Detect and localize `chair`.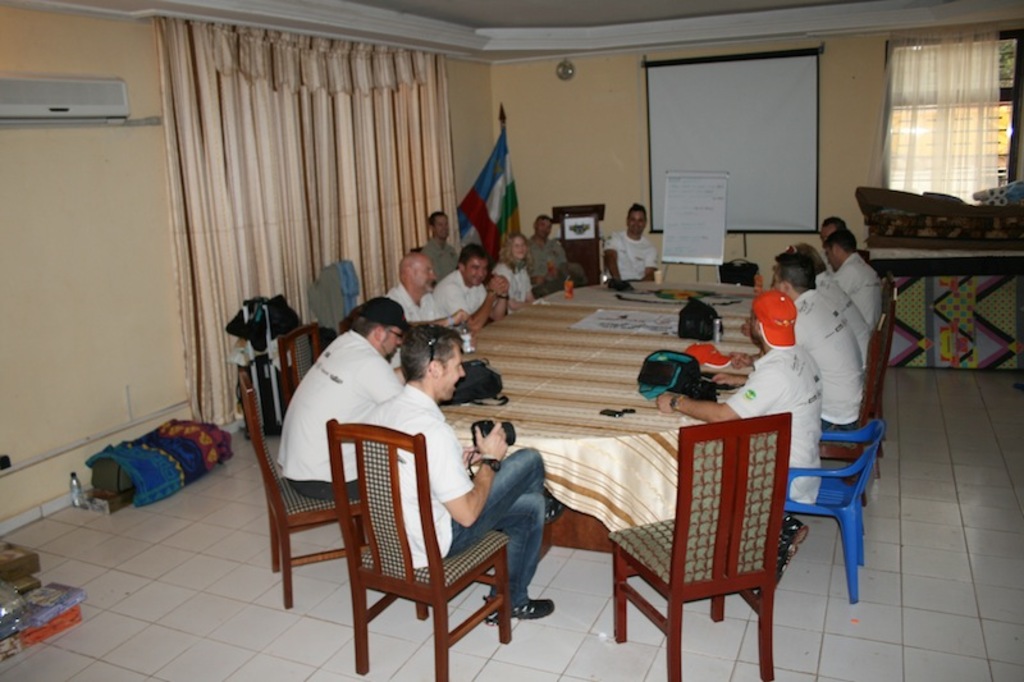
Localized at (left=234, top=371, right=371, bottom=609).
